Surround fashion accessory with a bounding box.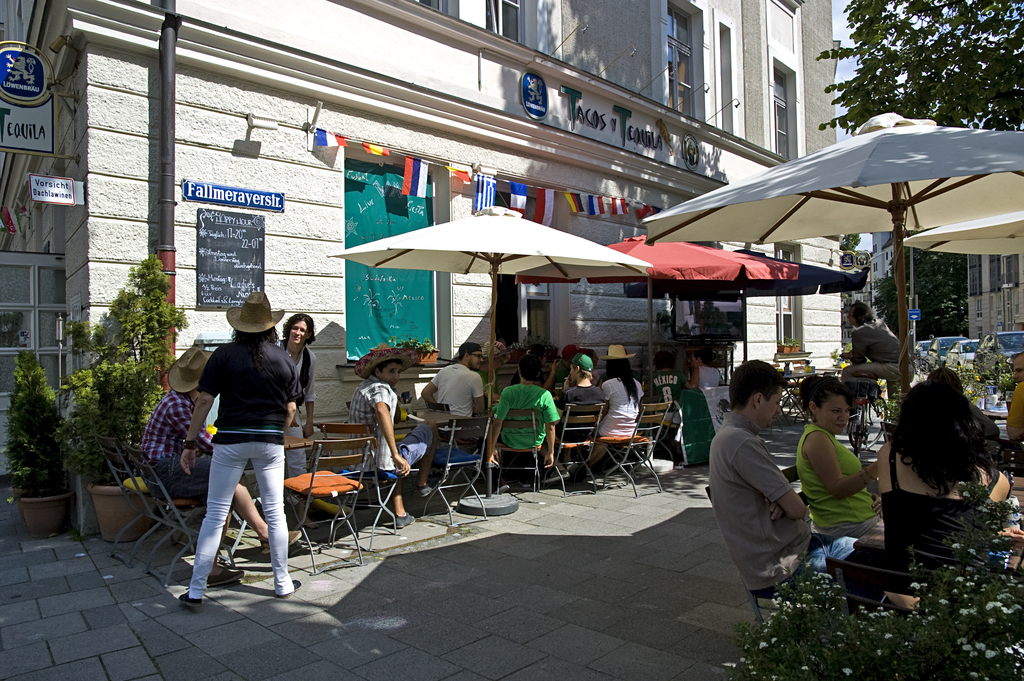
164 340 214 394.
